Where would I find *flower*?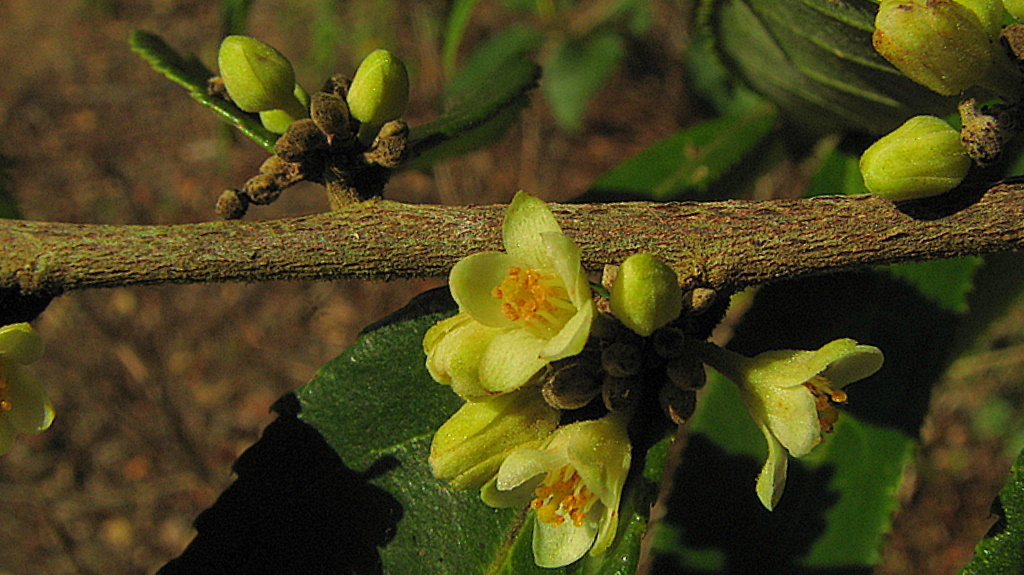
At x1=419, y1=311, x2=497, y2=410.
